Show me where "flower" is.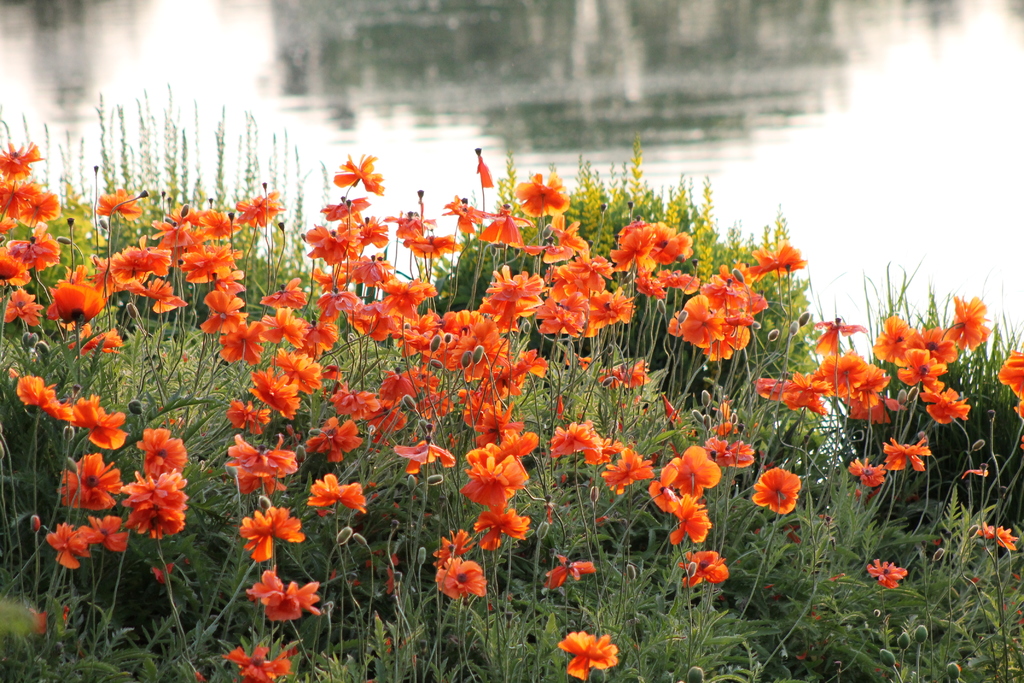
"flower" is at 606,445,659,493.
